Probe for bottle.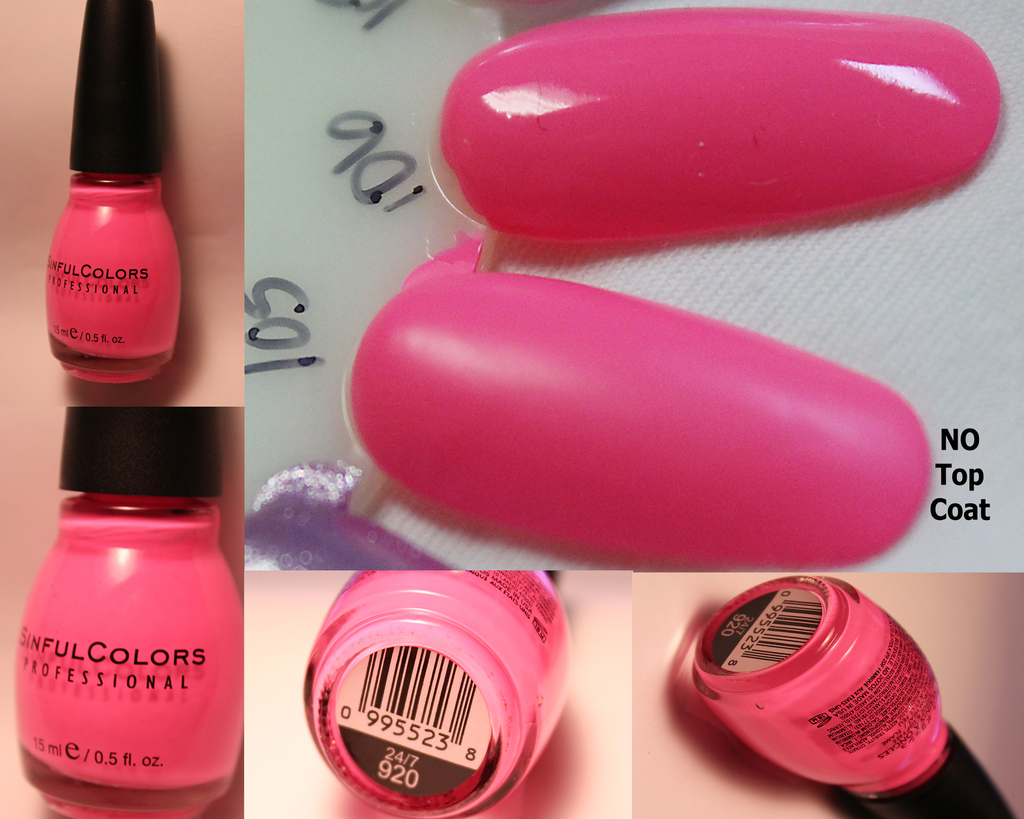
Probe result: bbox=(45, 0, 178, 379).
